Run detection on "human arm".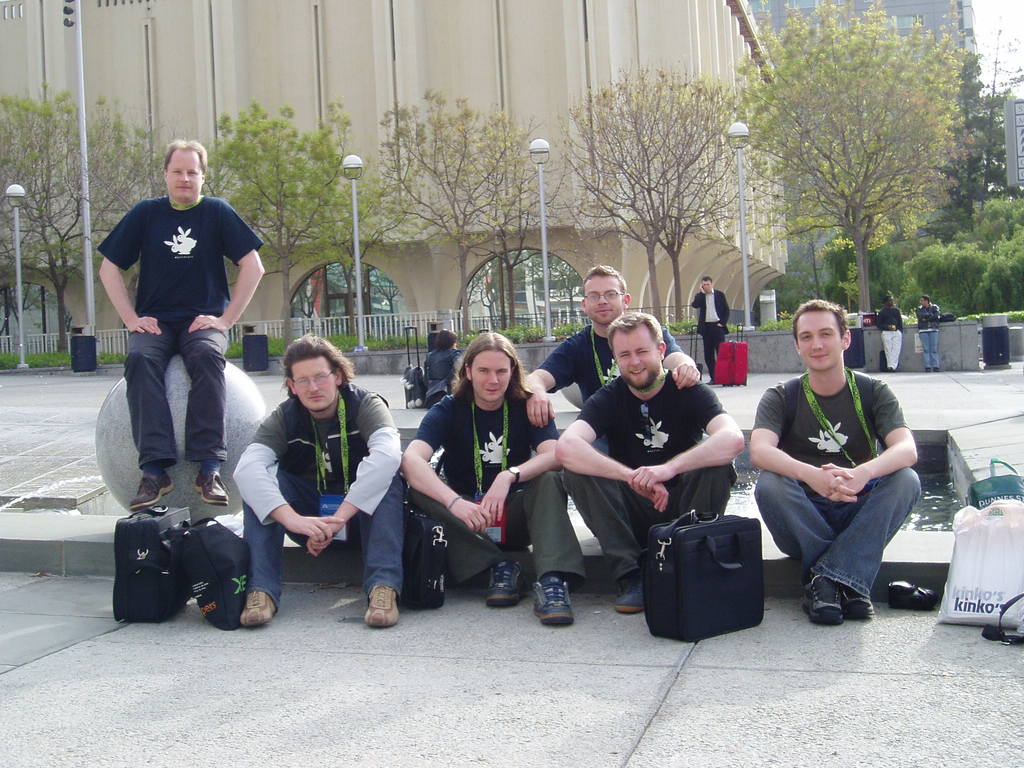
Result: <bbox>309, 387, 403, 557</bbox>.
